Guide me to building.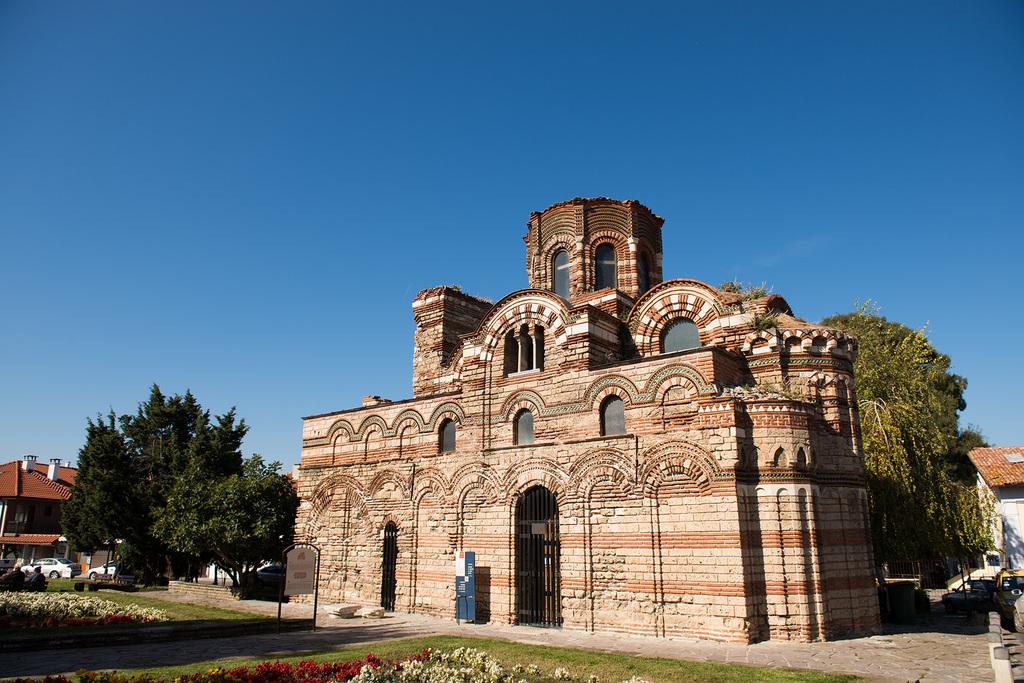
Guidance: locate(0, 453, 108, 576).
